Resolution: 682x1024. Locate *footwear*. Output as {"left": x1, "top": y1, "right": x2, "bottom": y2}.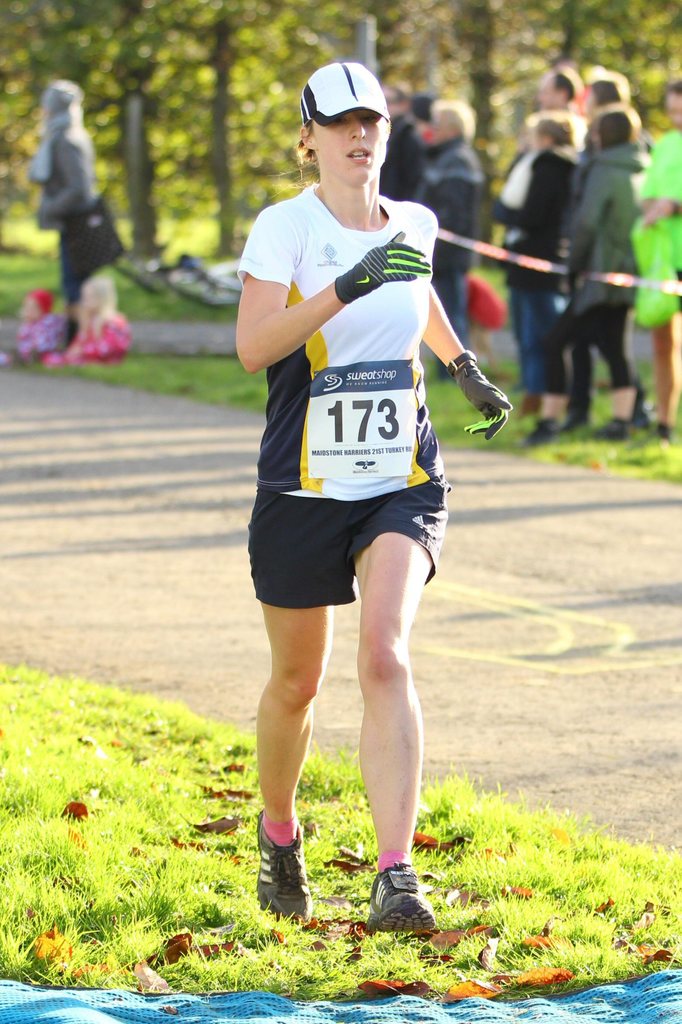
{"left": 257, "top": 810, "right": 313, "bottom": 922}.
